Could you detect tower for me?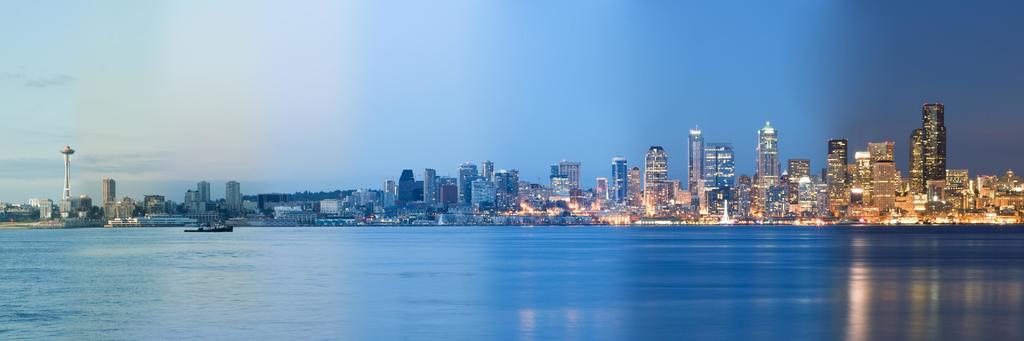
Detection result: (399,170,414,210).
